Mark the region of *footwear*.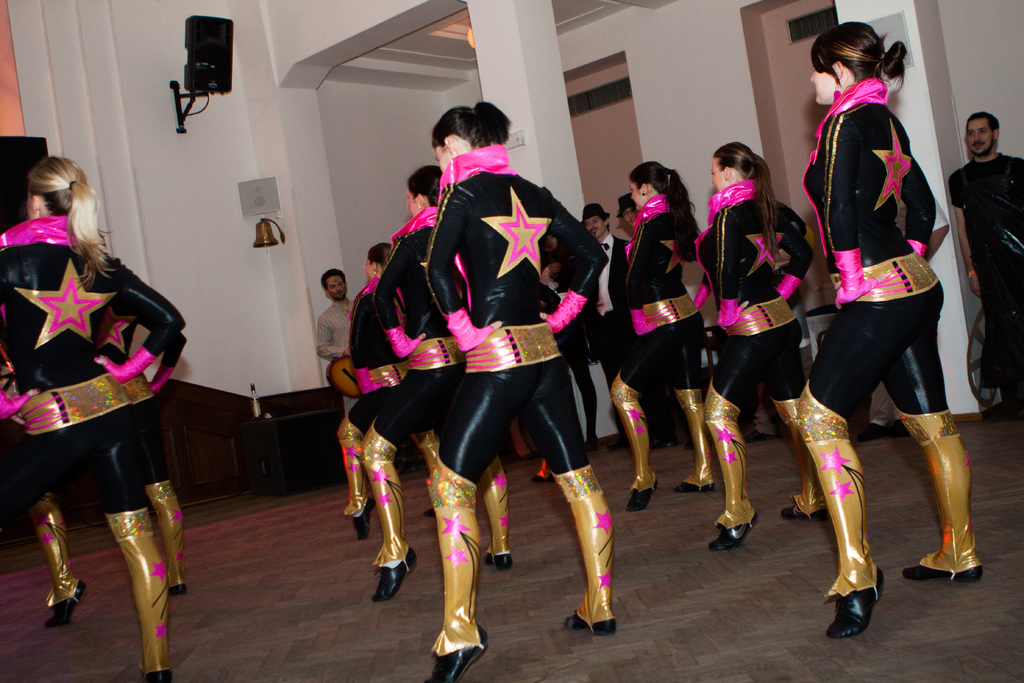
Region: BBox(626, 473, 656, 511).
